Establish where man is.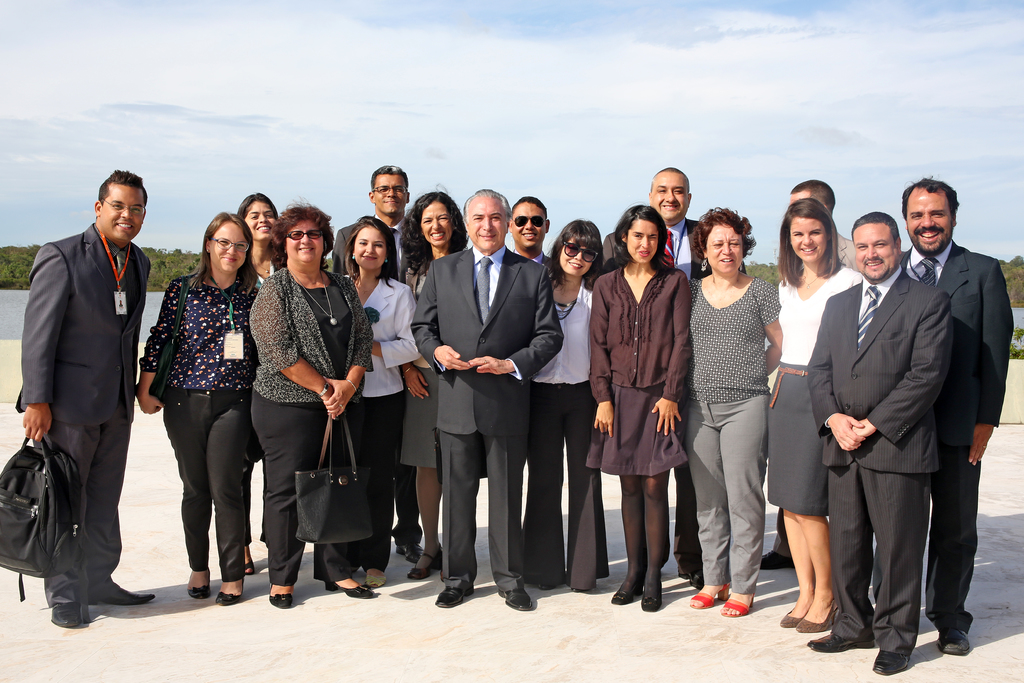
Established at (left=340, top=171, right=431, bottom=550).
